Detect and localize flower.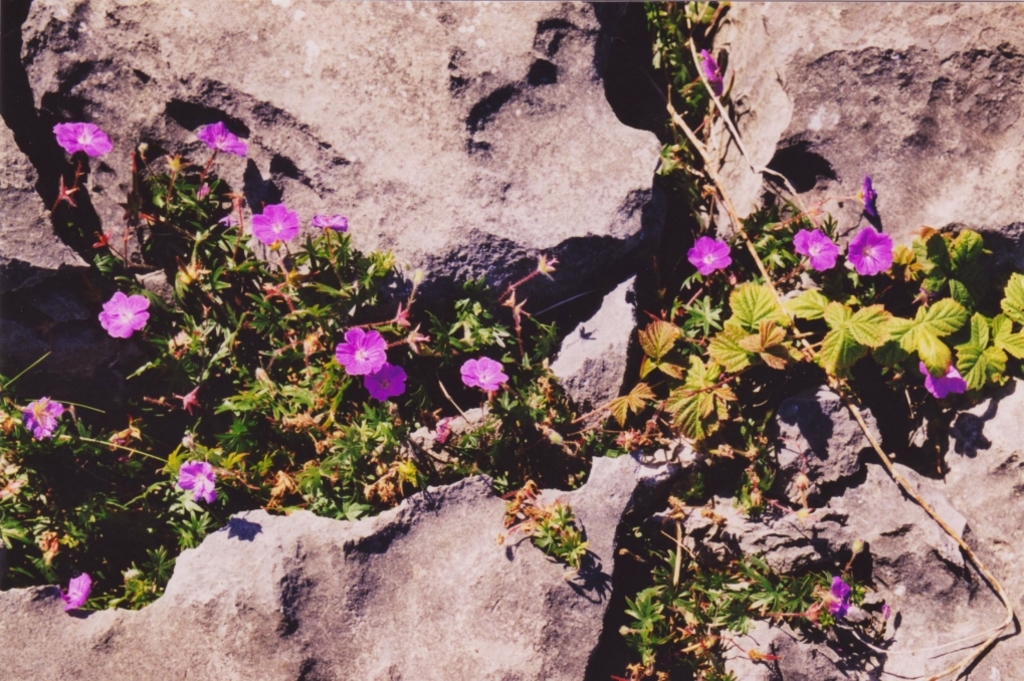
Localized at x1=50 y1=122 x2=106 y2=165.
